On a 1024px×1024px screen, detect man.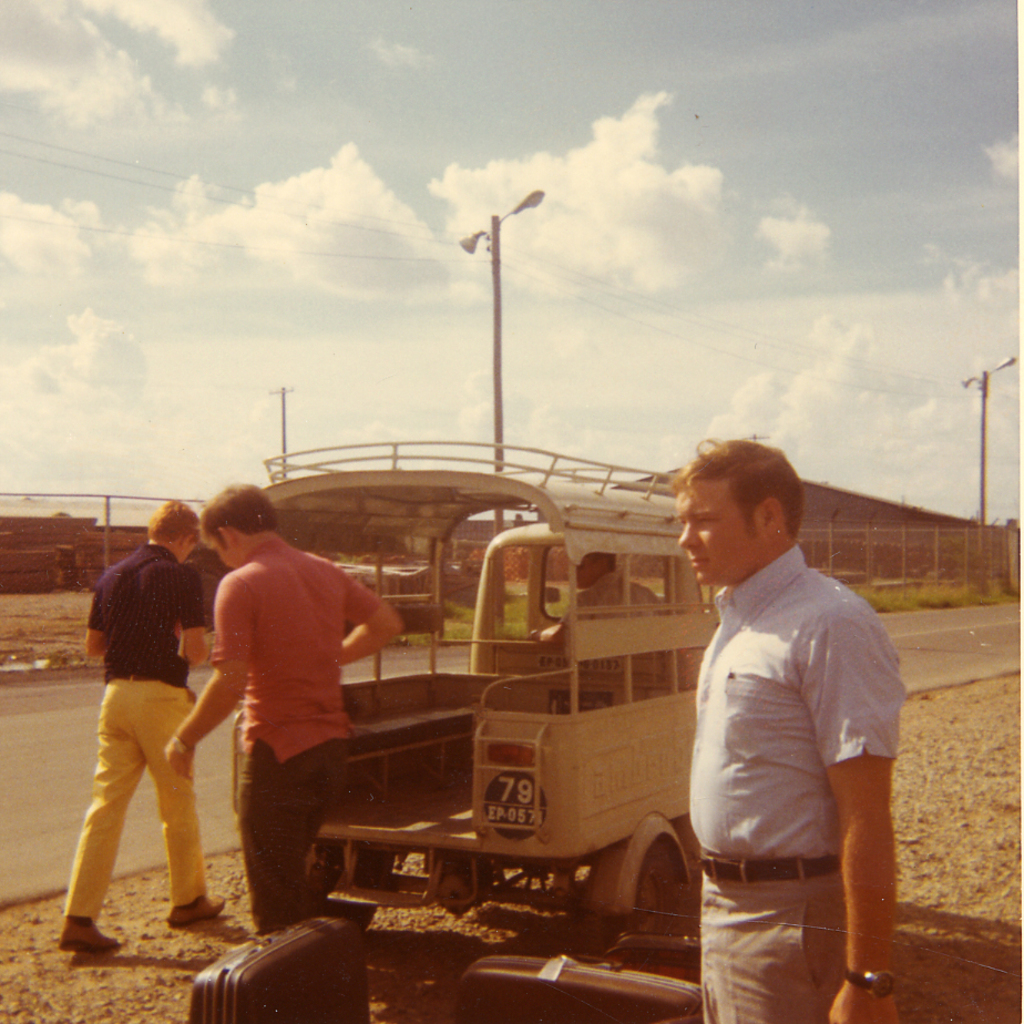
659:422:926:1020.
